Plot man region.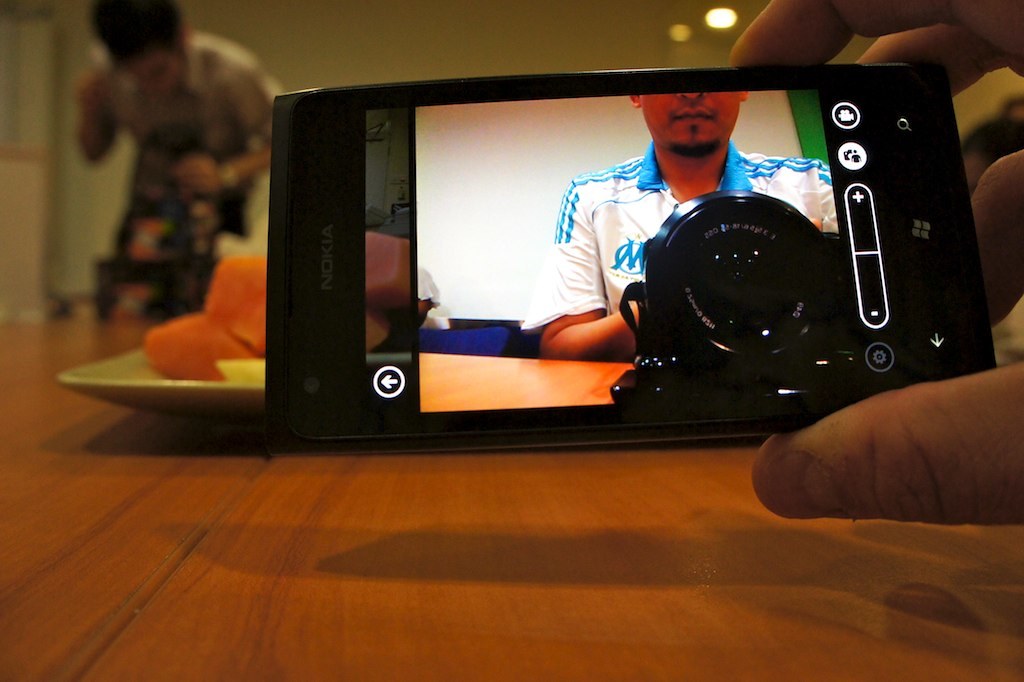
Plotted at x1=524 y1=93 x2=839 y2=359.
